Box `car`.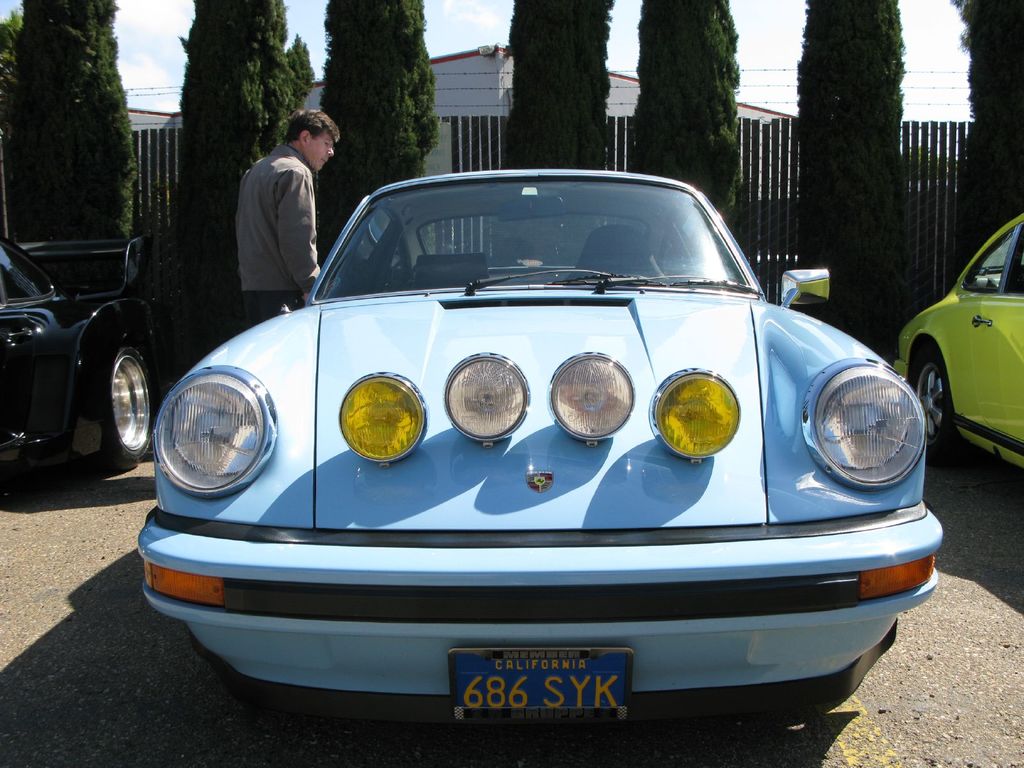
box=[0, 232, 156, 463].
